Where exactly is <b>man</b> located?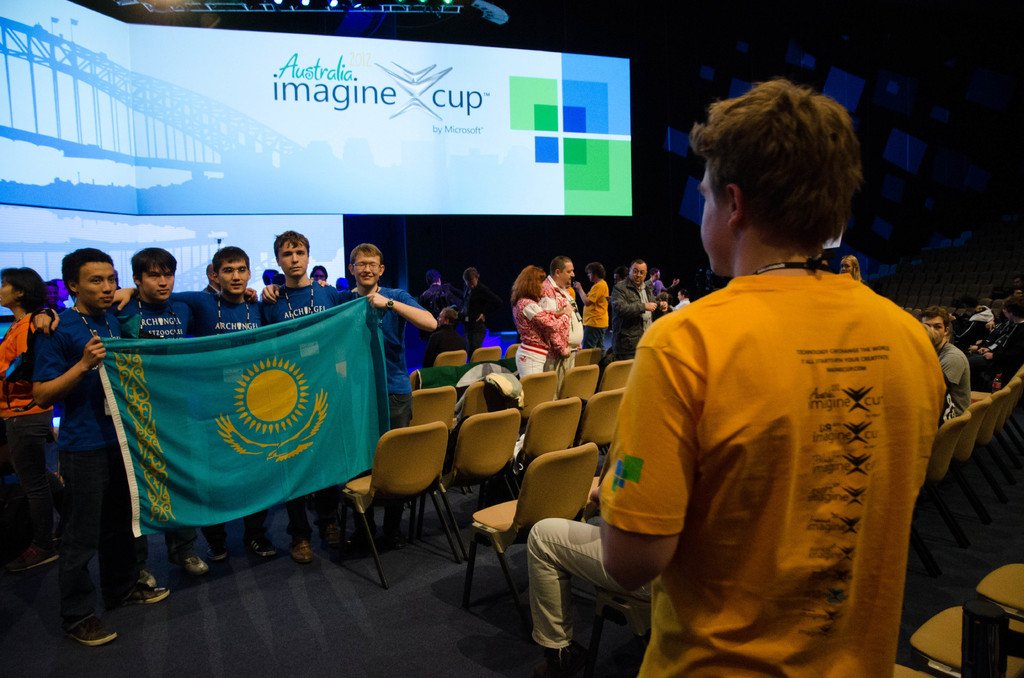
Its bounding box is [left=343, top=236, right=440, bottom=515].
